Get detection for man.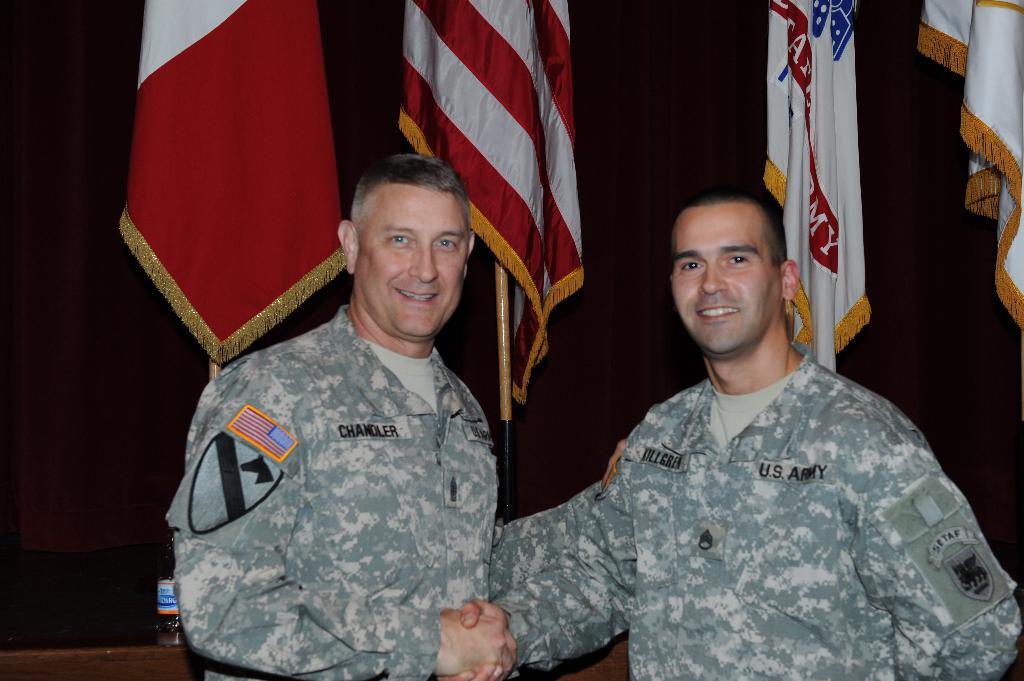
Detection: (541,163,973,662).
